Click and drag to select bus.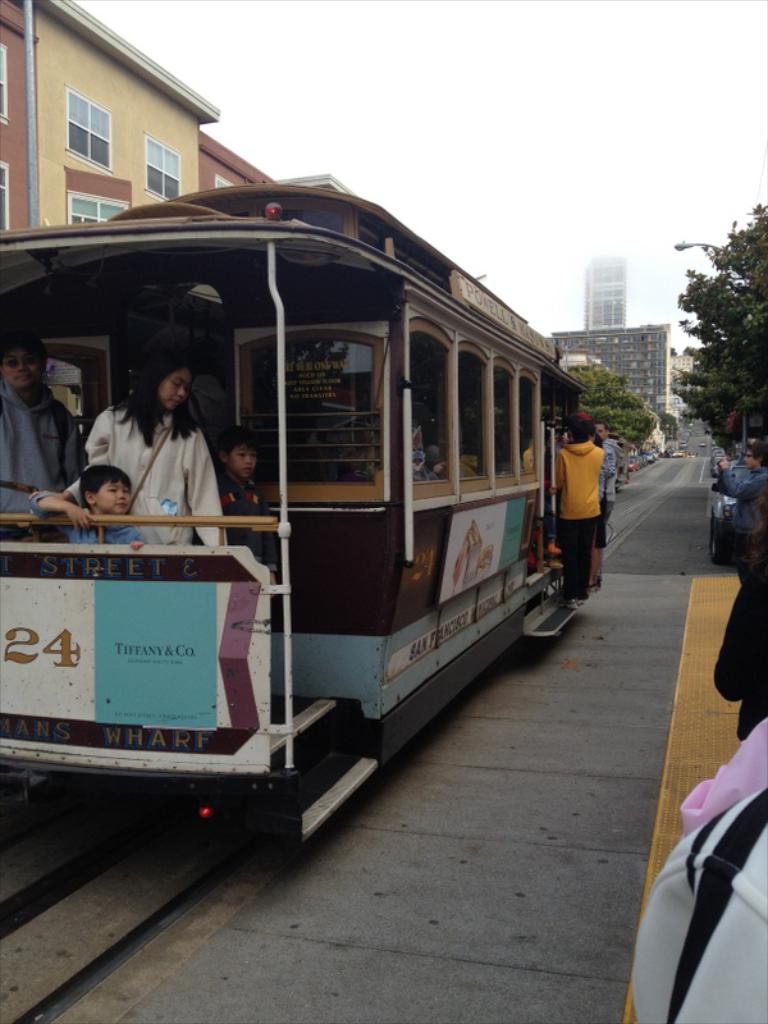
Selection: (0, 182, 586, 842).
